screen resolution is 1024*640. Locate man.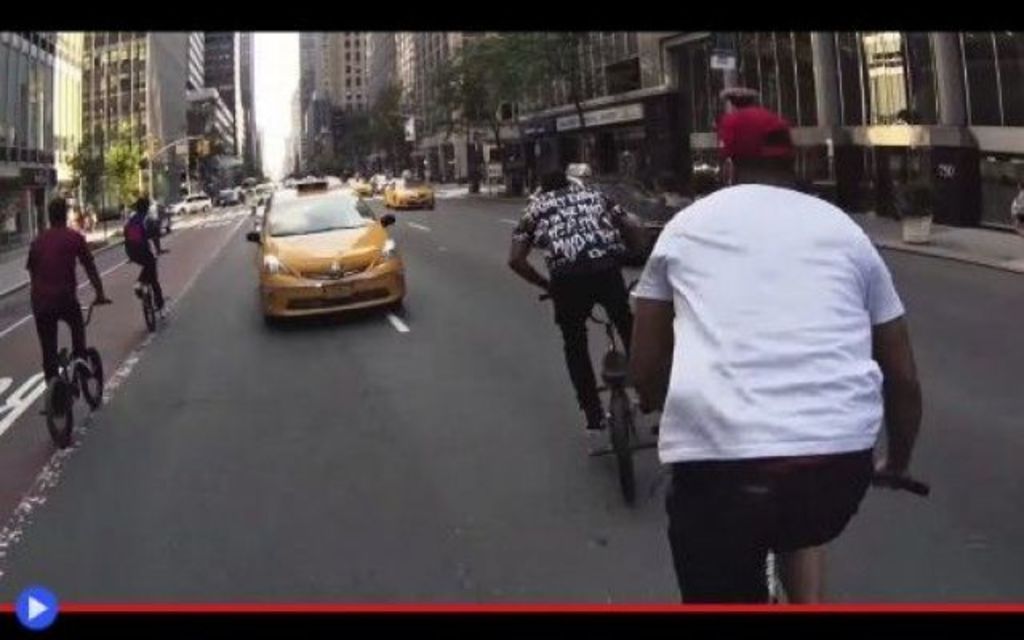
<box>614,117,917,597</box>.
